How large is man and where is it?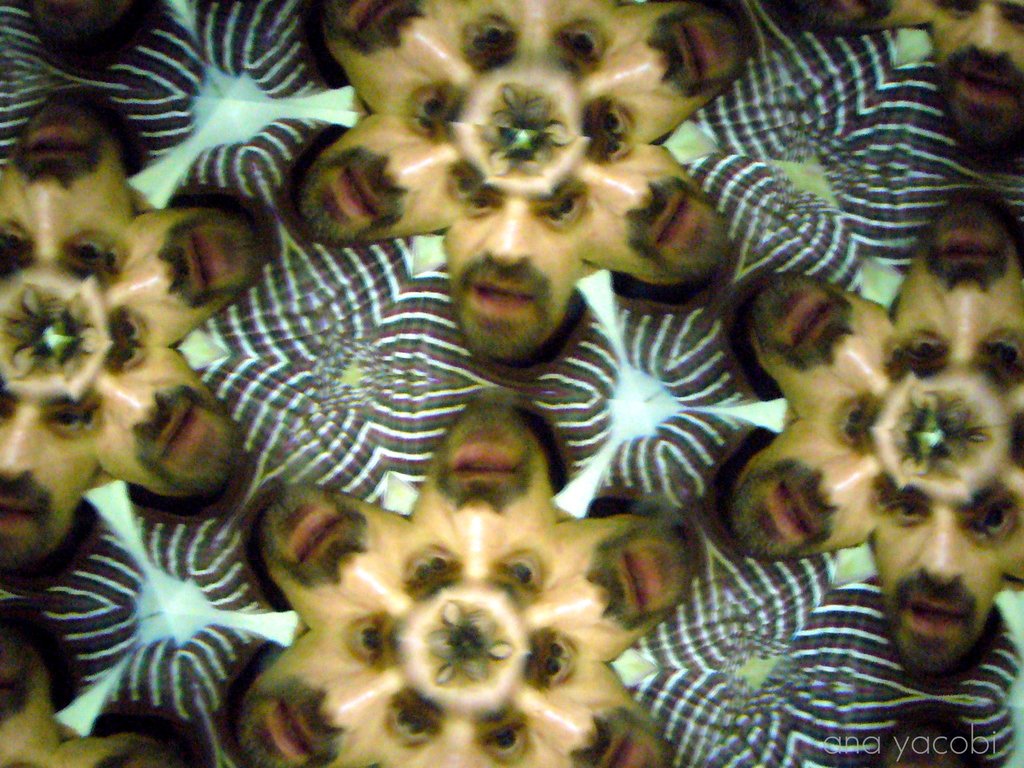
Bounding box: (x1=357, y1=175, x2=618, y2=493).
